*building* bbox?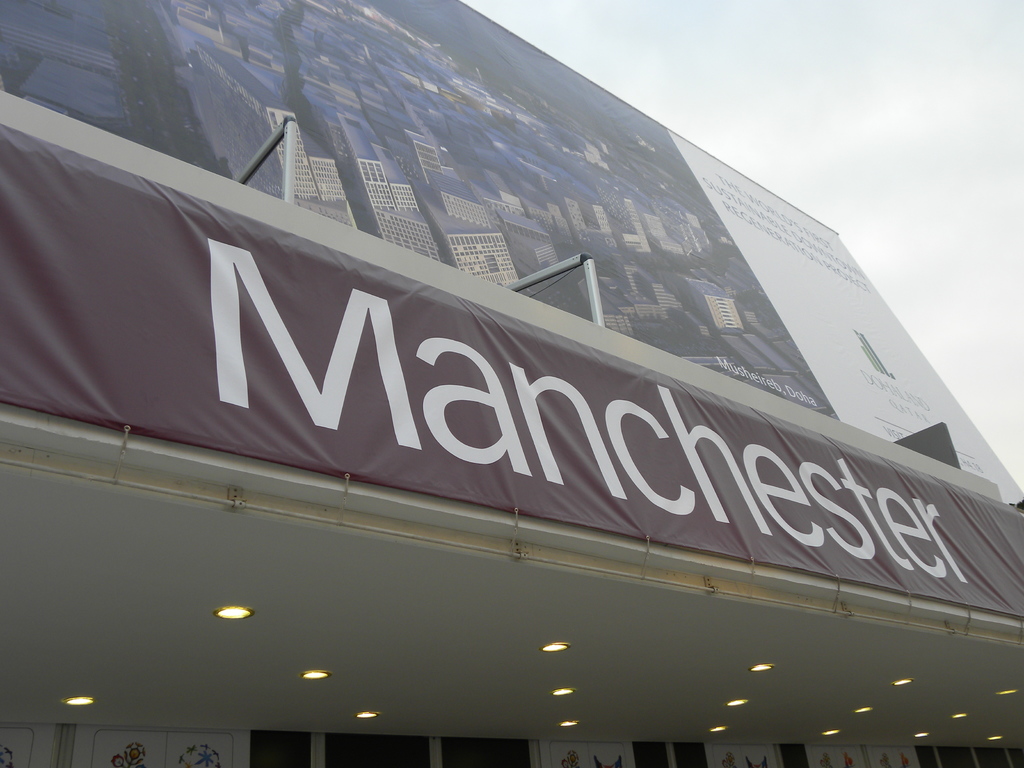
<bbox>0, 0, 1023, 766</bbox>
